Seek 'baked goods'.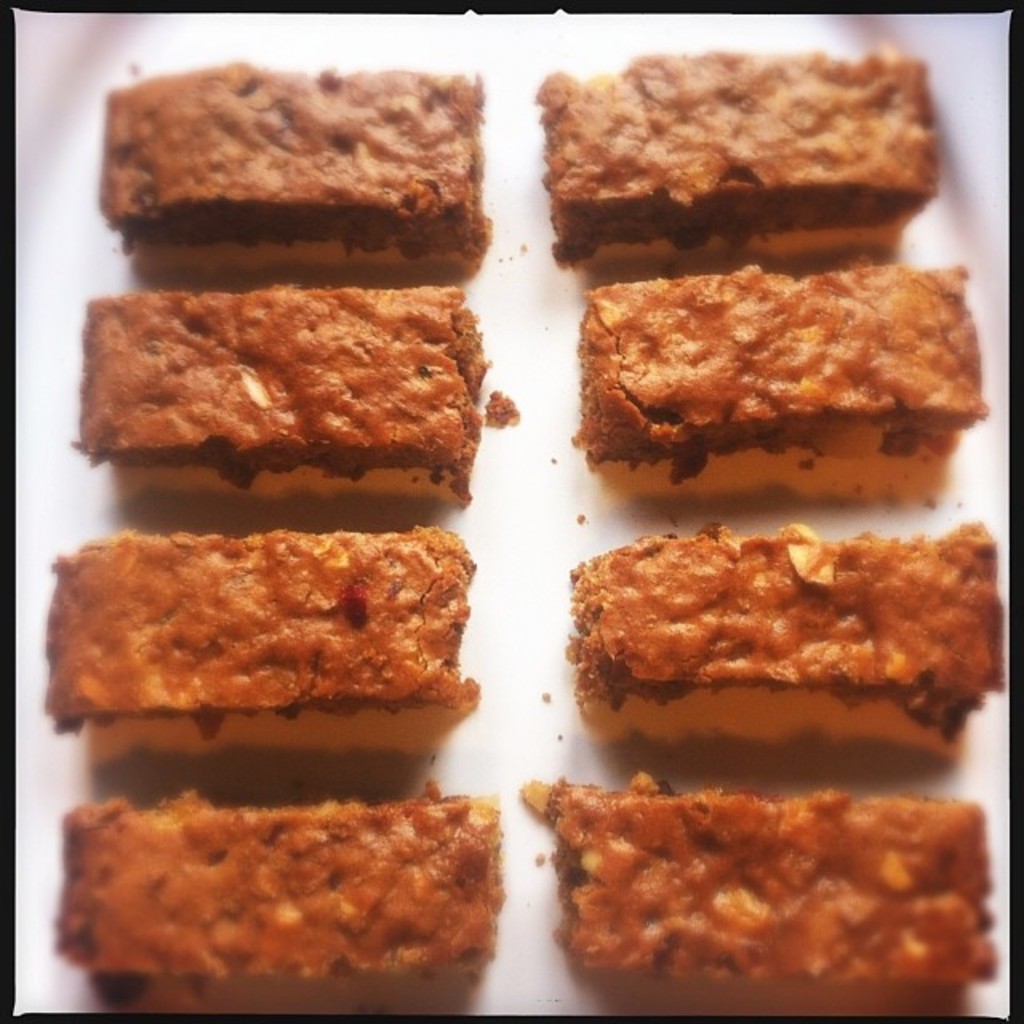
Rect(562, 522, 1016, 766).
